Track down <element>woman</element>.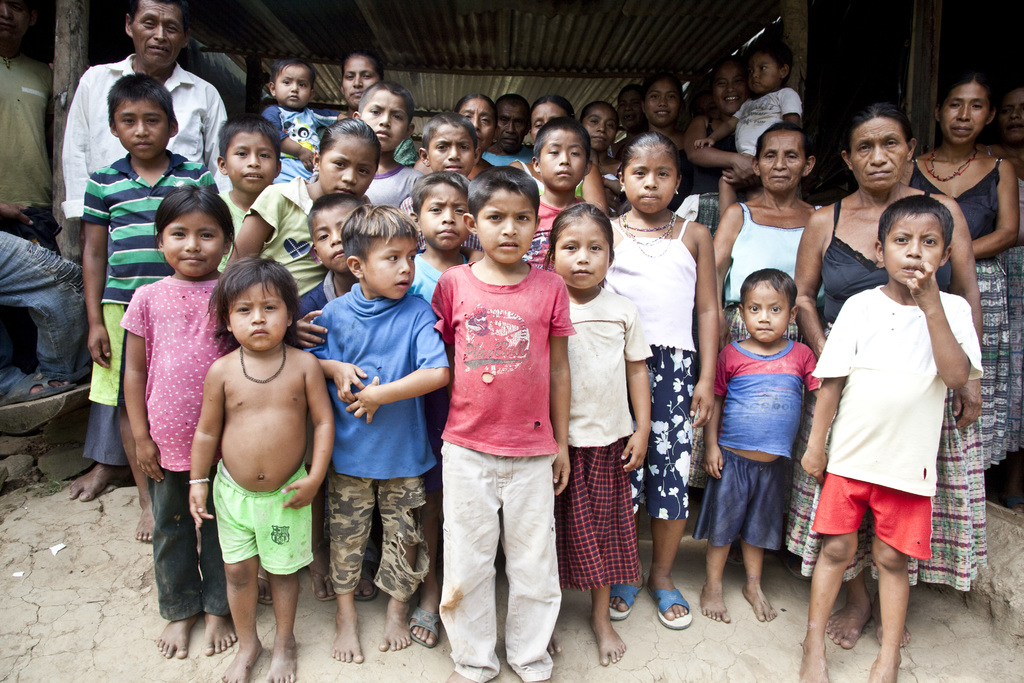
Tracked to [x1=786, y1=99, x2=993, y2=655].
